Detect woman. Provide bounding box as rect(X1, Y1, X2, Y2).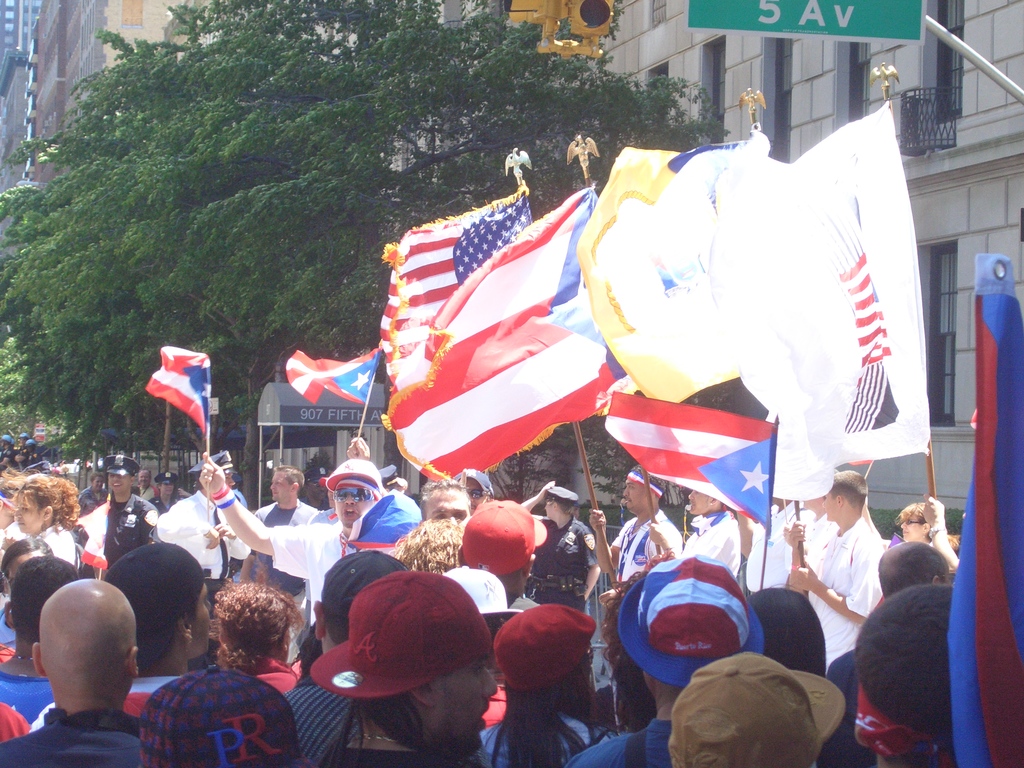
rect(204, 580, 301, 695).
